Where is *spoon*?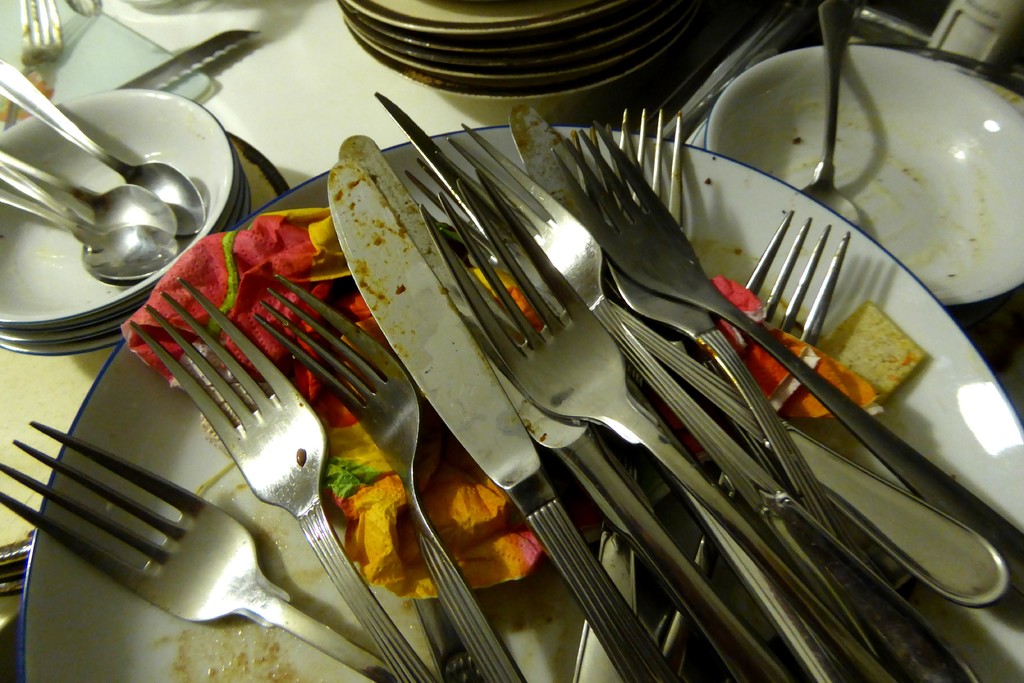
<box>1,152,174,236</box>.
